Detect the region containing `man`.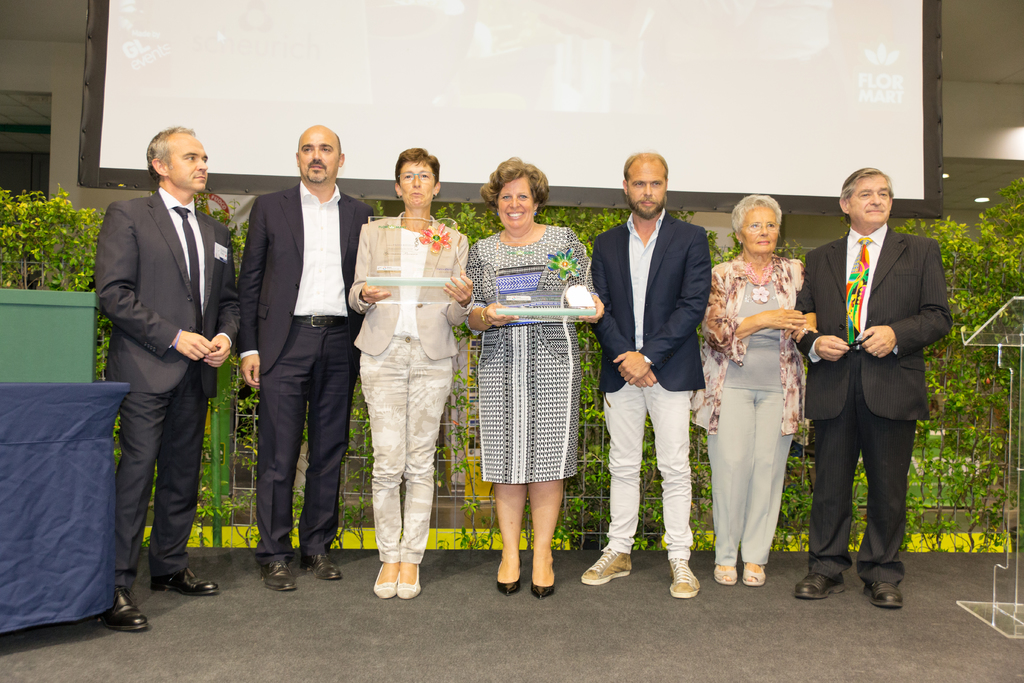
l=573, t=151, r=712, b=597.
